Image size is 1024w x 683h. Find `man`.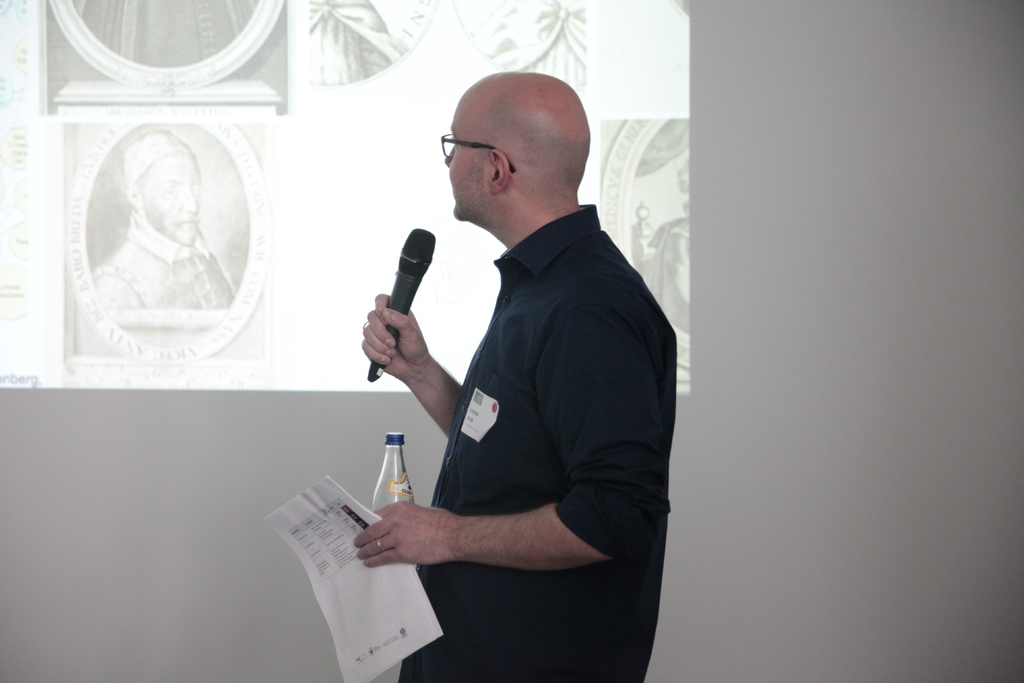
87:128:239:313.
